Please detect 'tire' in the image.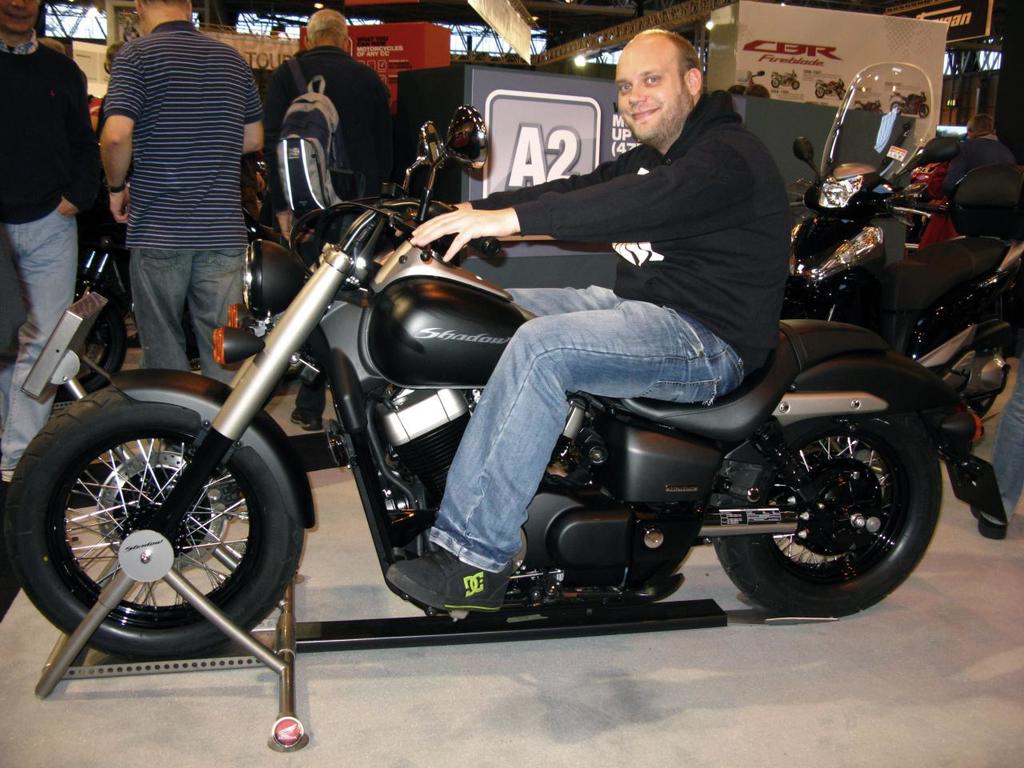
Rect(792, 79, 800, 89).
